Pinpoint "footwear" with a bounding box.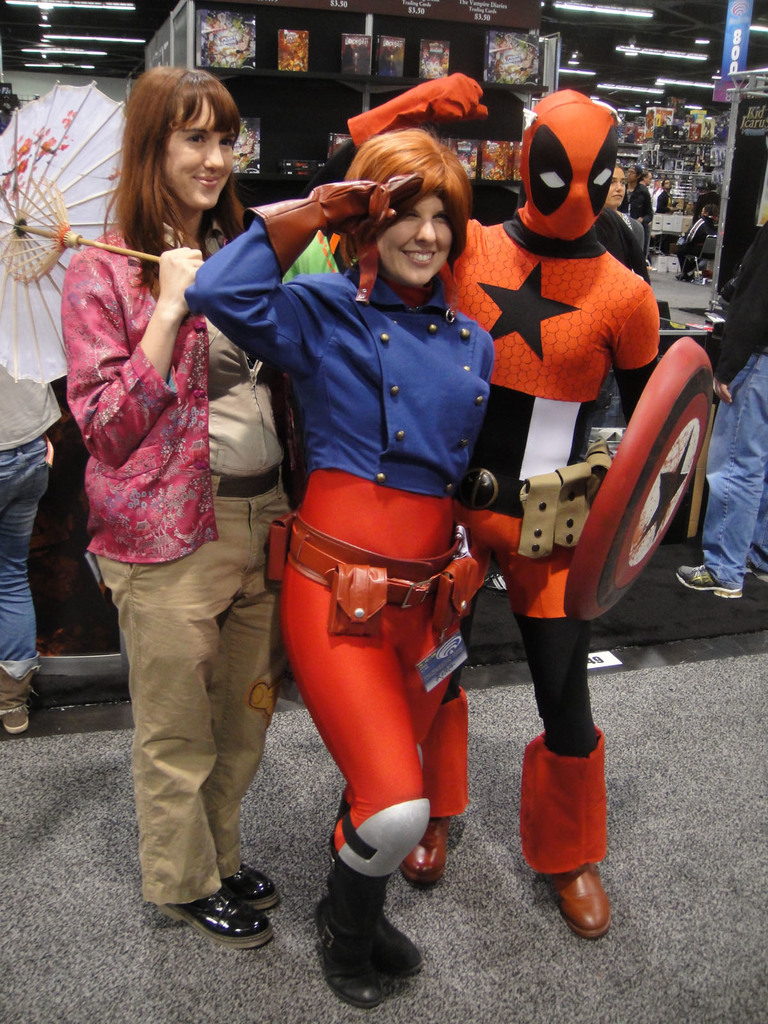
(left=151, top=884, right=273, bottom=949).
